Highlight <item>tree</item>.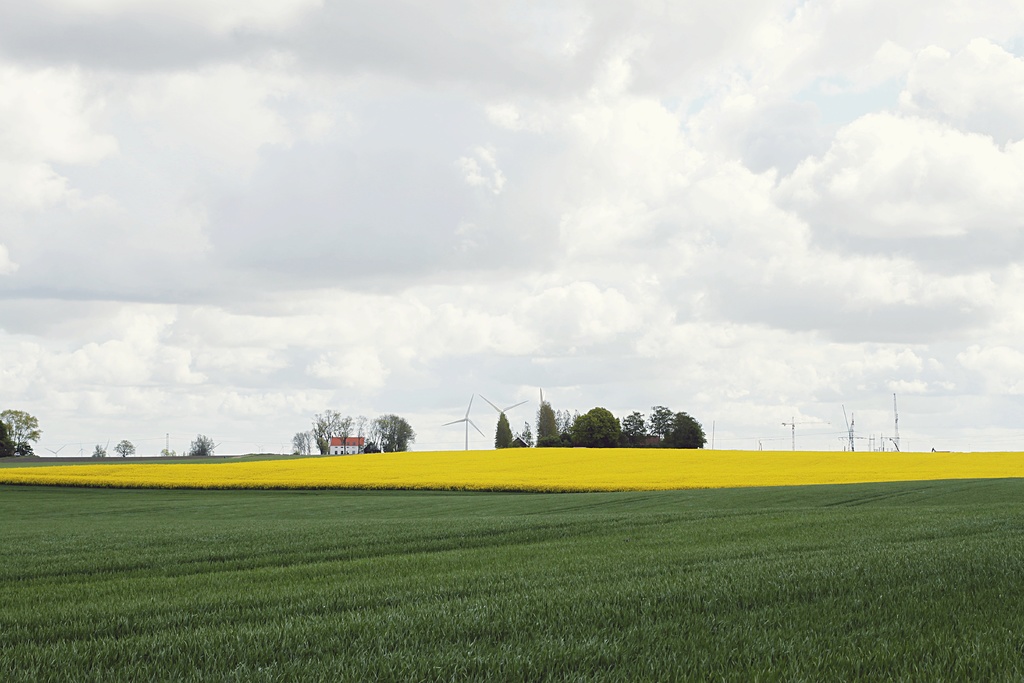
Highlighted region: pyautogui.locateOnScreen(491, 409, 513, 450).
